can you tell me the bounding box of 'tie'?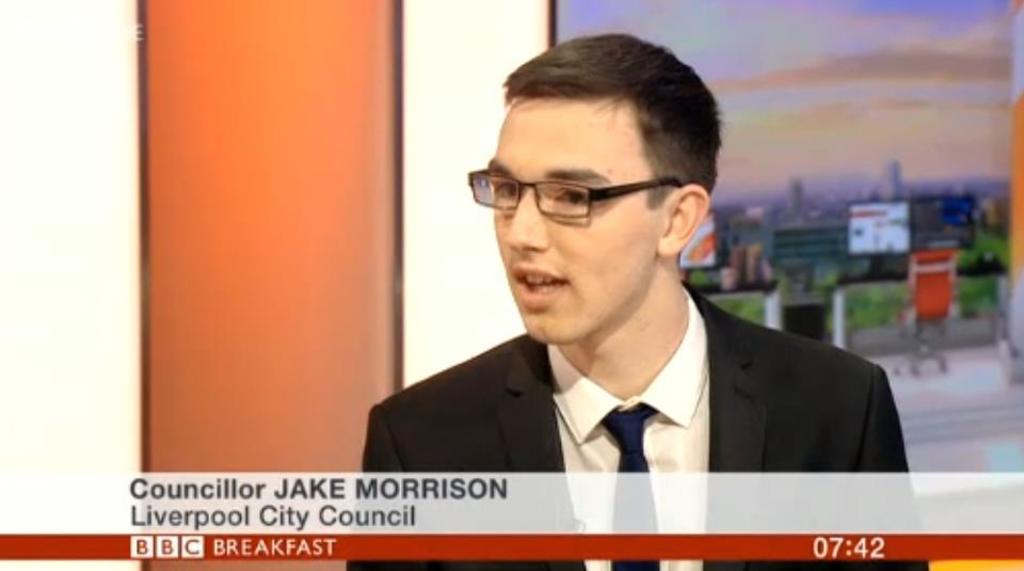
crop(603, 399, 657, 570).
